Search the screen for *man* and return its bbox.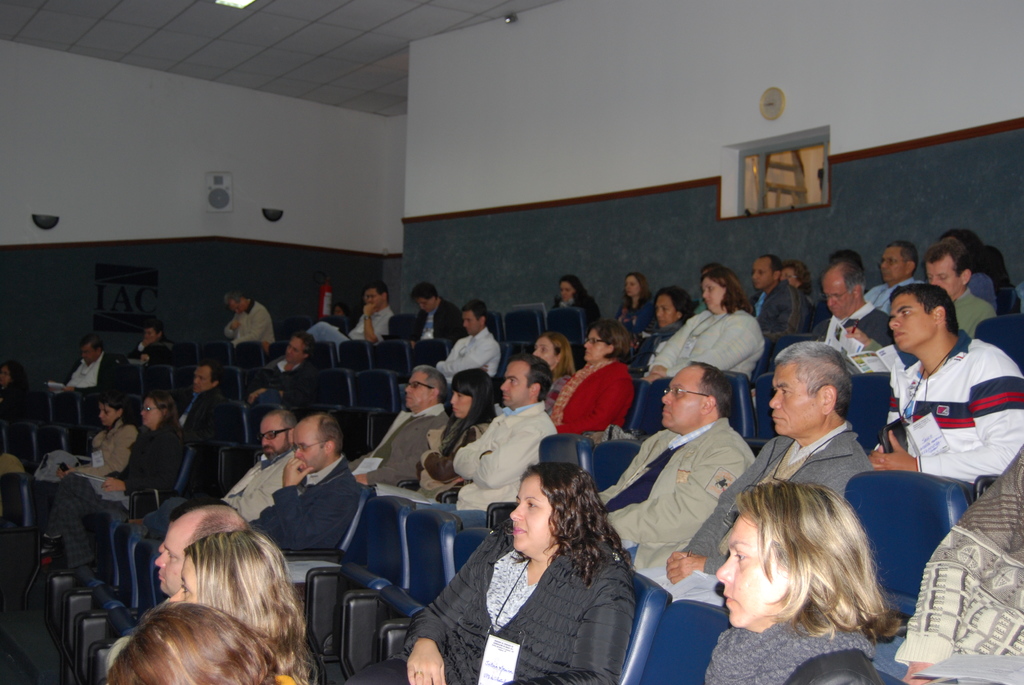
Found: rect(865, 240, 927, 322).
